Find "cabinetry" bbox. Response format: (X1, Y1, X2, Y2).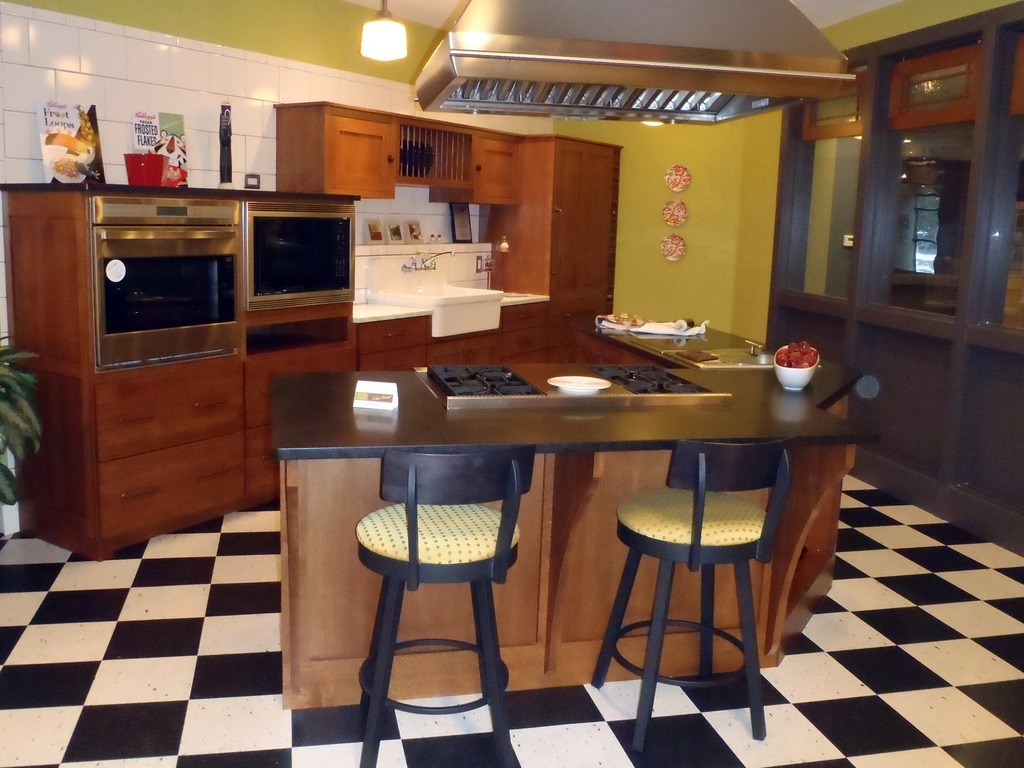
(760, 4, 1023, 559).
